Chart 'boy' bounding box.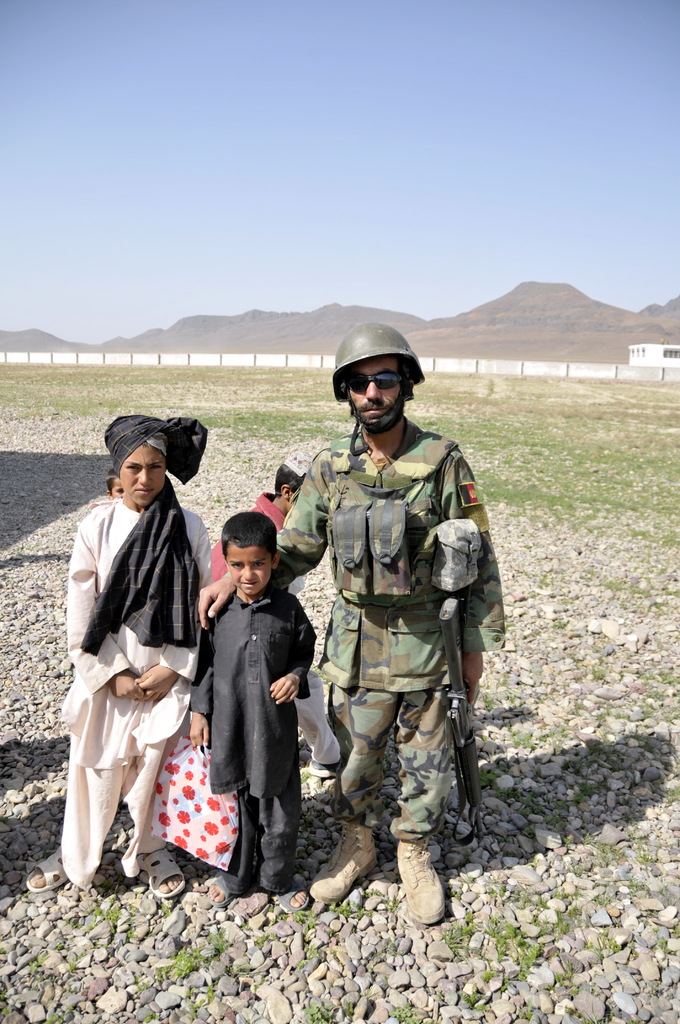
Charted: bbox=(177, 504, 324, 891).
